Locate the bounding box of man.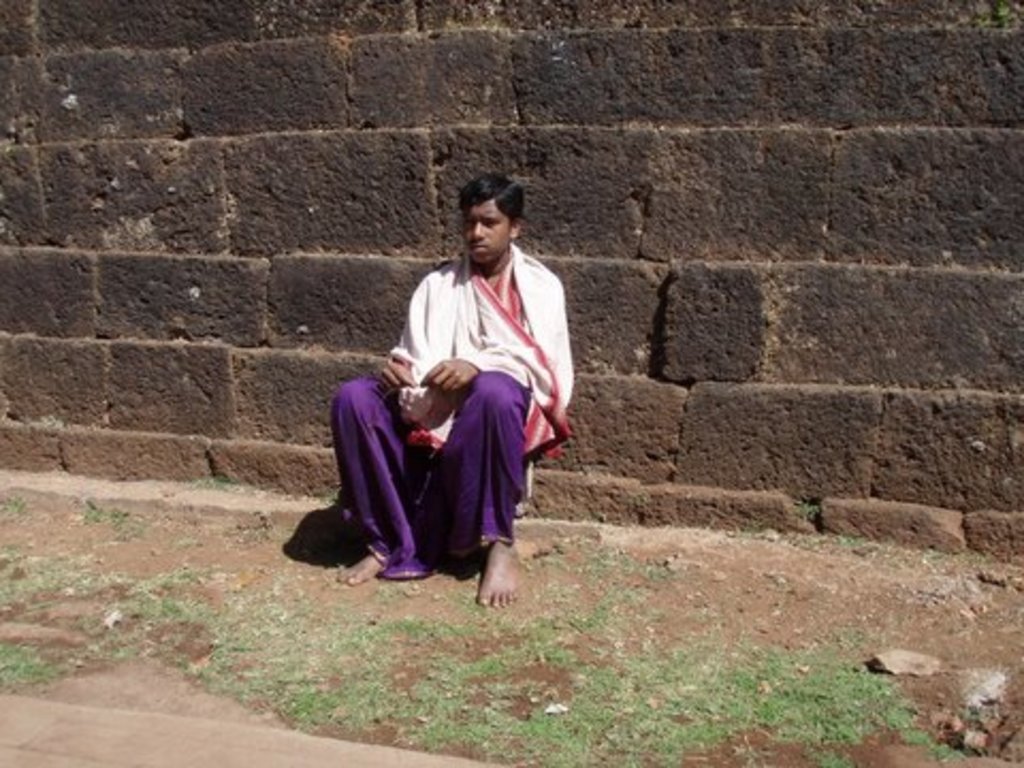
Bounding box: [290,207,563,585].
